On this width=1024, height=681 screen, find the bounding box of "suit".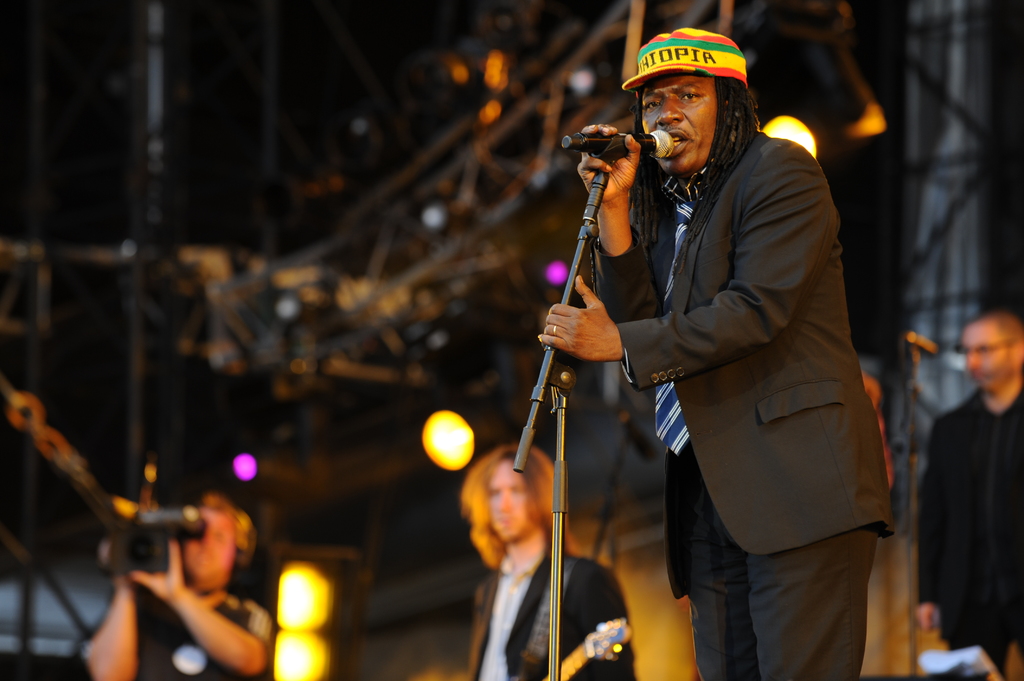
Bounding box: (917, 382, 1023, 680).
